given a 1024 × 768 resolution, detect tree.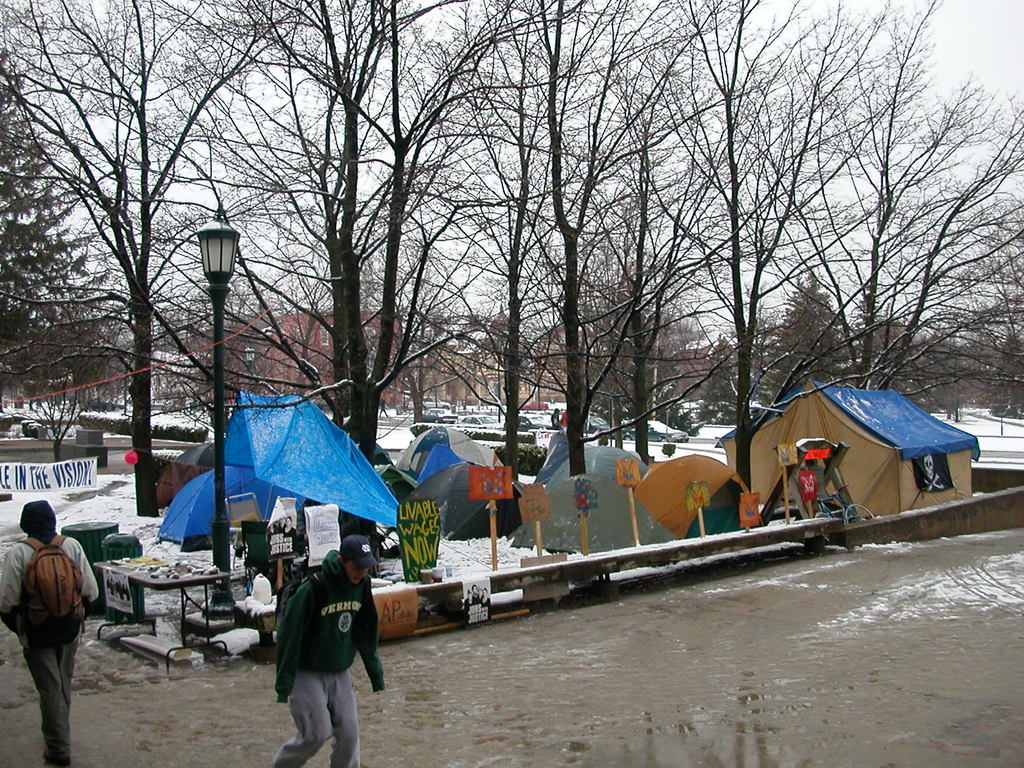
0, 322, 115, 449.
